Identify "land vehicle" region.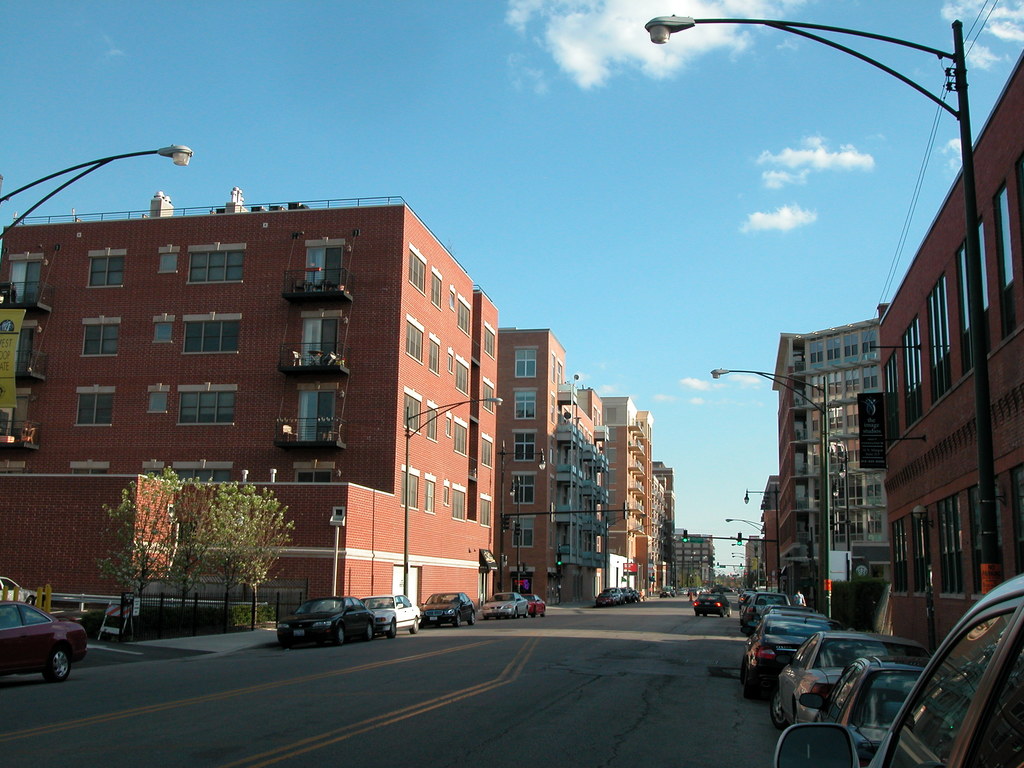
Region: x1=657, y1=586, x2=671, y2=600.
